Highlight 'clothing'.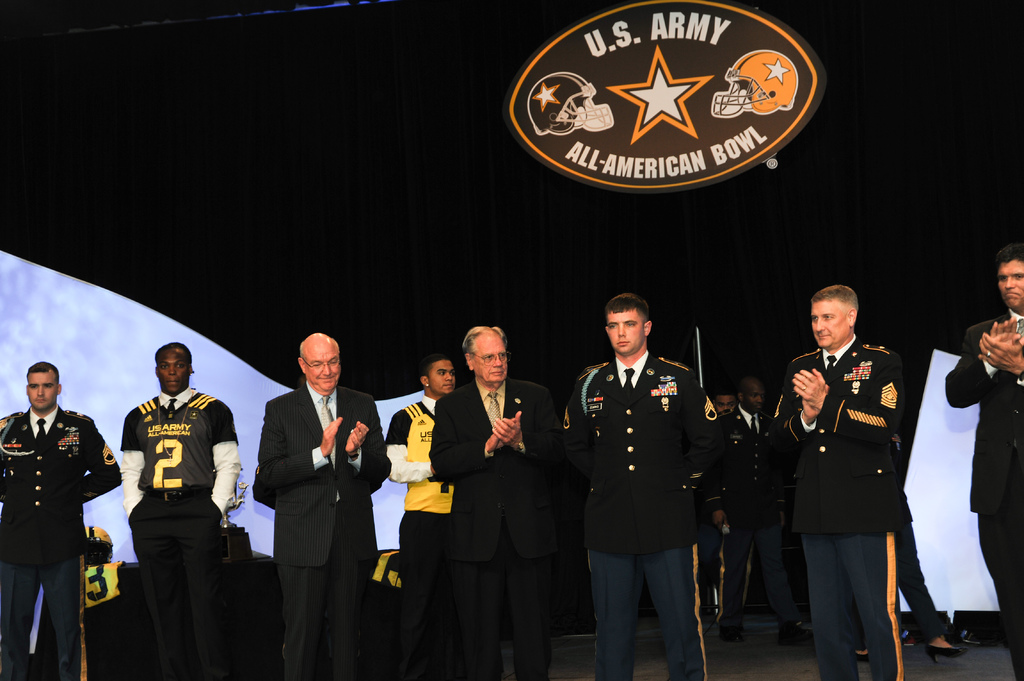
Highlighted region: detection(113, 378, 239, 680).
